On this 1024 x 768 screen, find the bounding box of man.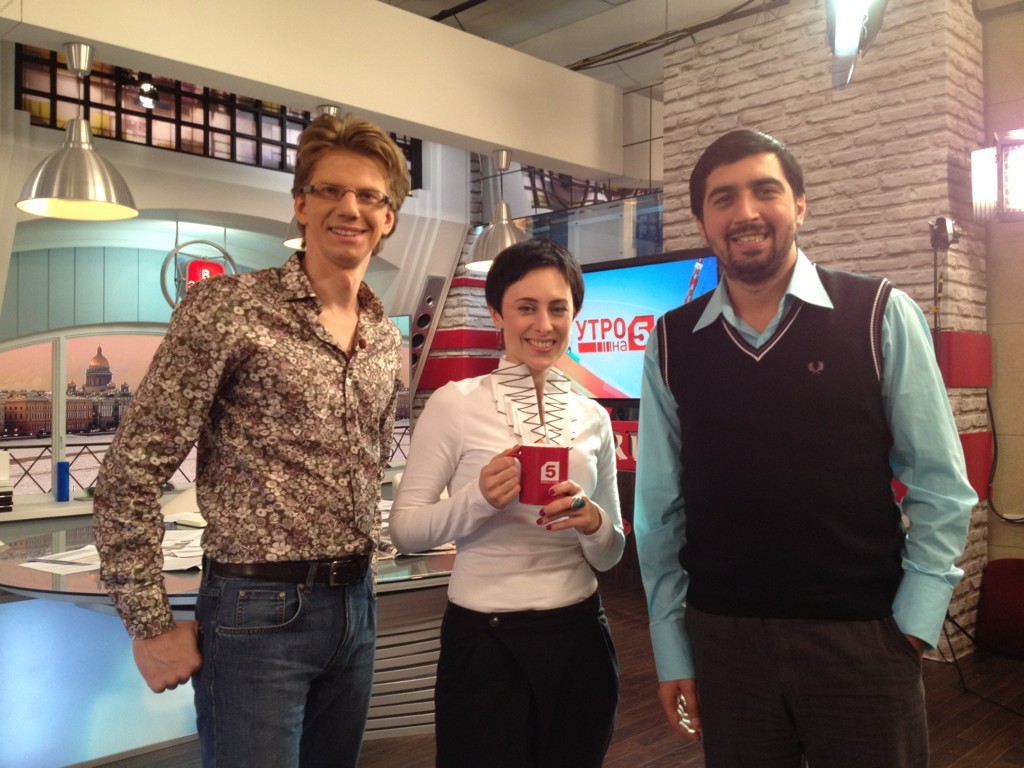
Bounding box: 626, 114, 966, 745.
